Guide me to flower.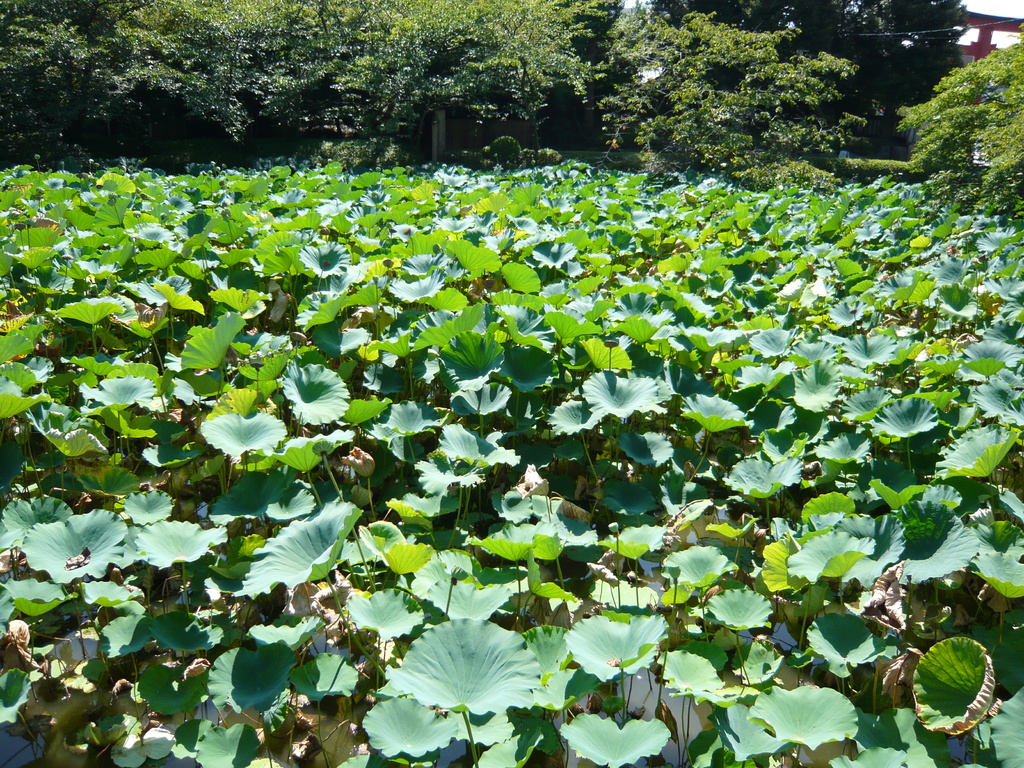
Guidance: box(337, 444, 377, 476).
